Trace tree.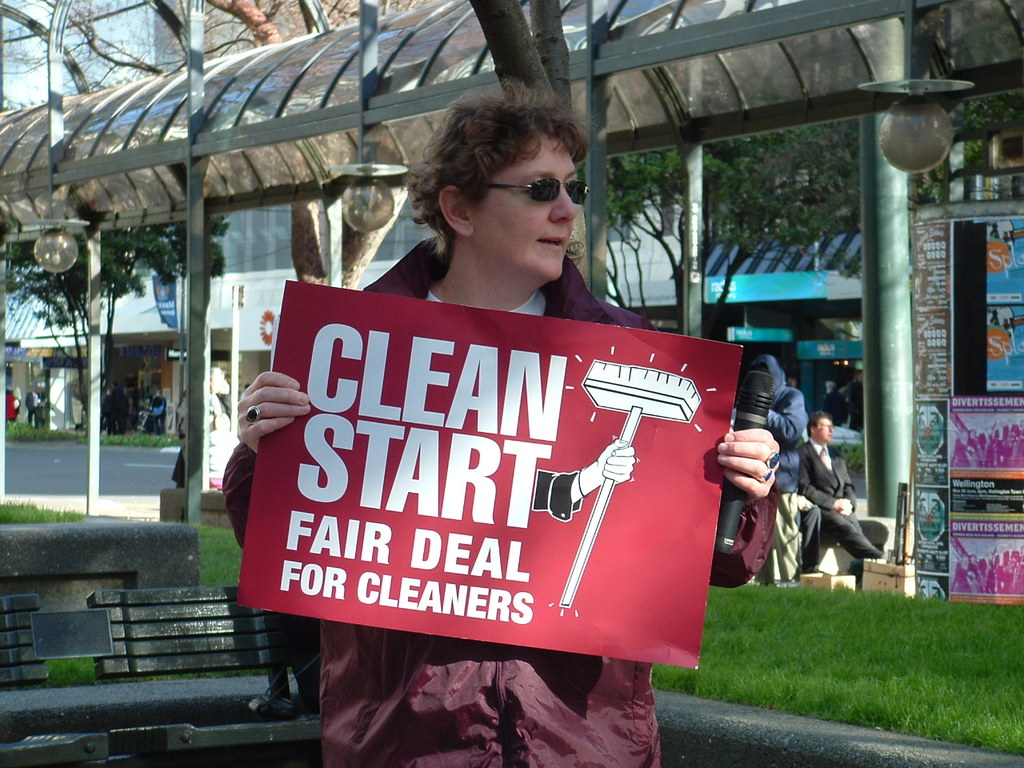
Traced to <box>462,0,591,293</box>.
